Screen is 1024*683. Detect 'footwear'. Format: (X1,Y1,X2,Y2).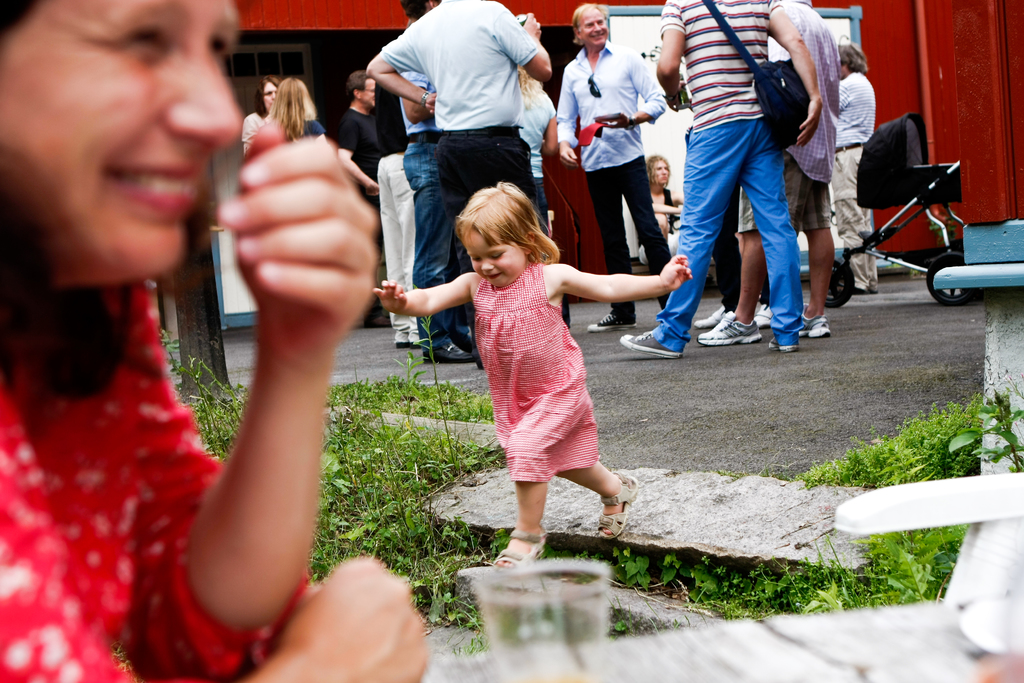
(691,304,721,329).
